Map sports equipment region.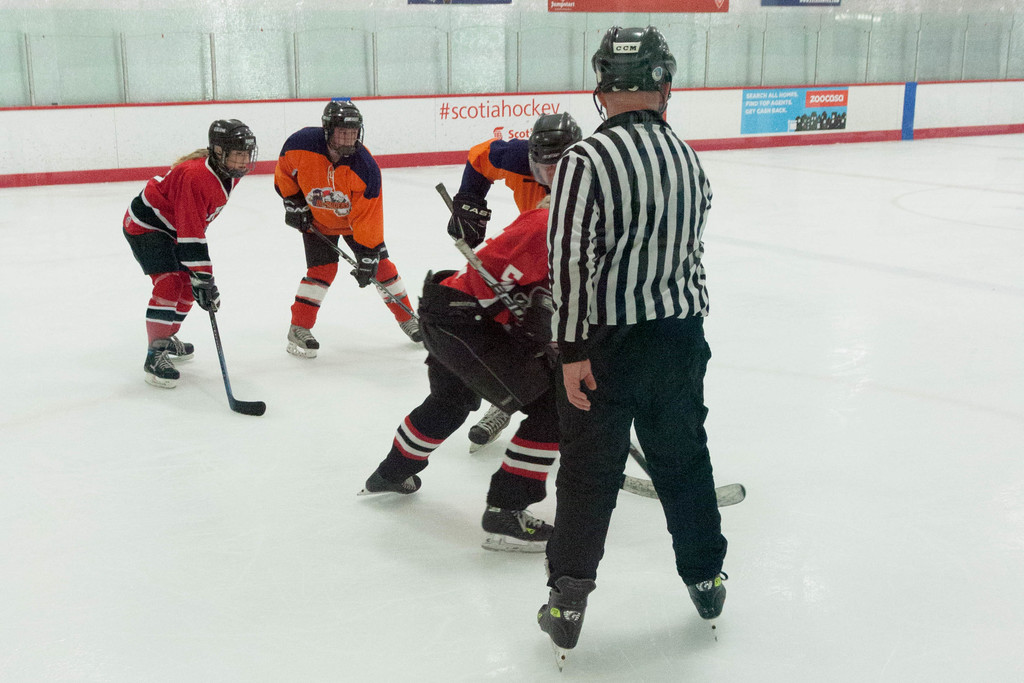
Mapped to 534 576 596 672.
